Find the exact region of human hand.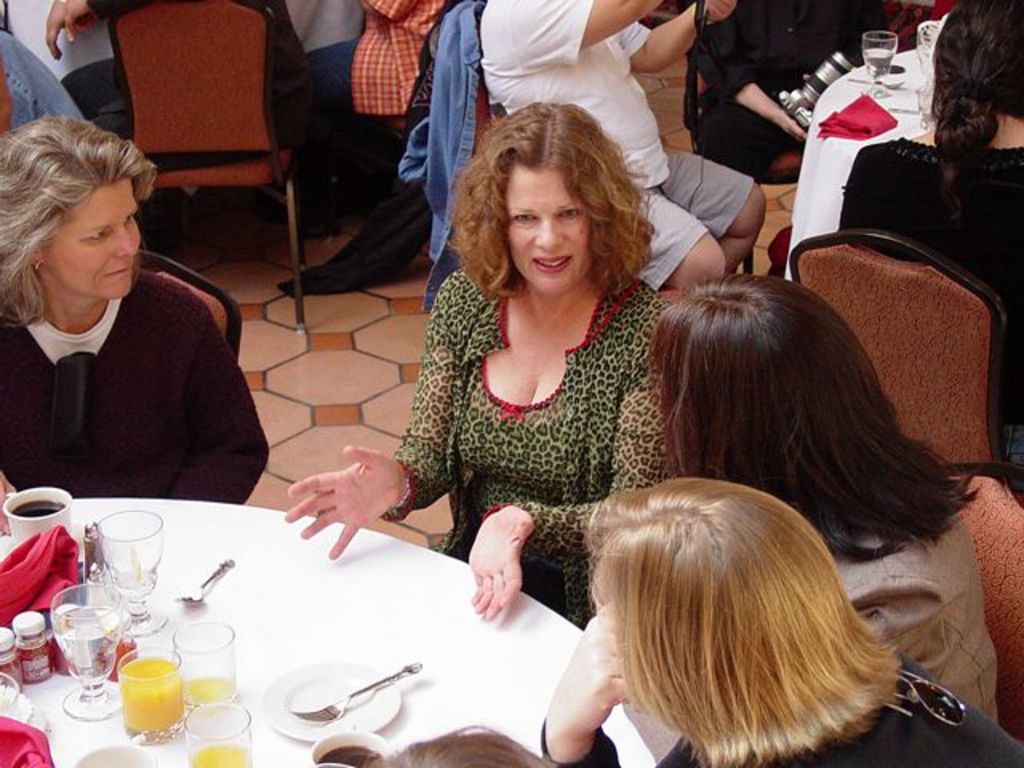
Exact region: pyautogui.locateOnScreen(0, 470, 19, 538).
